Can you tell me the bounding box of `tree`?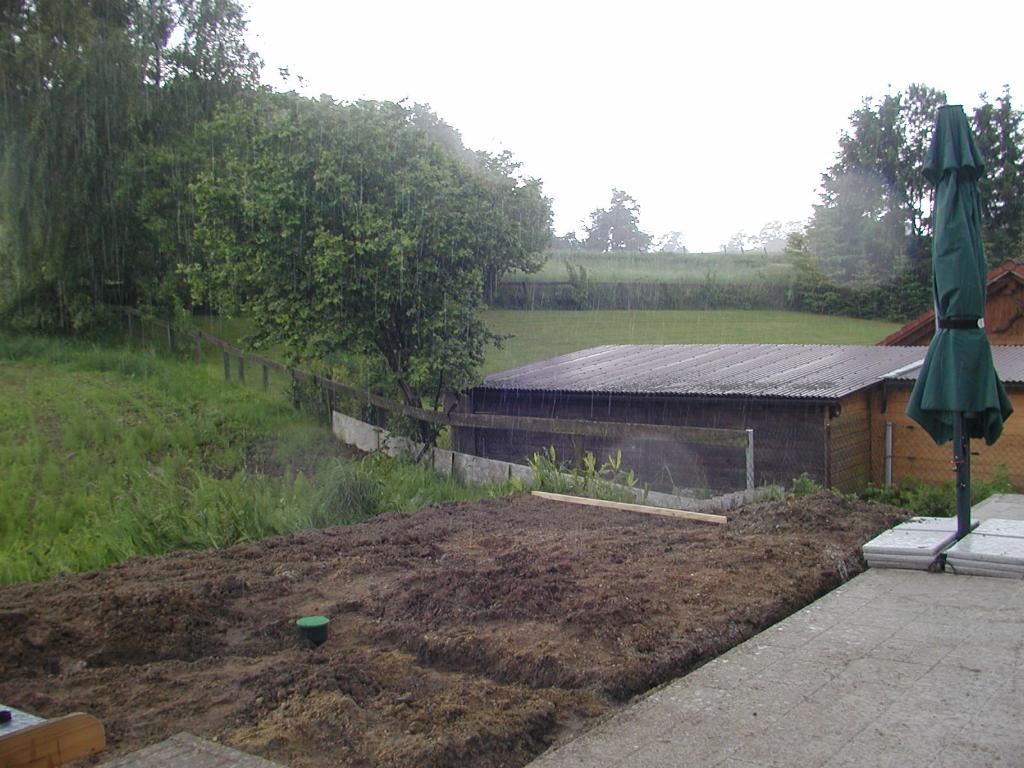
(left=0, top=0, right=263, bottom=323).
